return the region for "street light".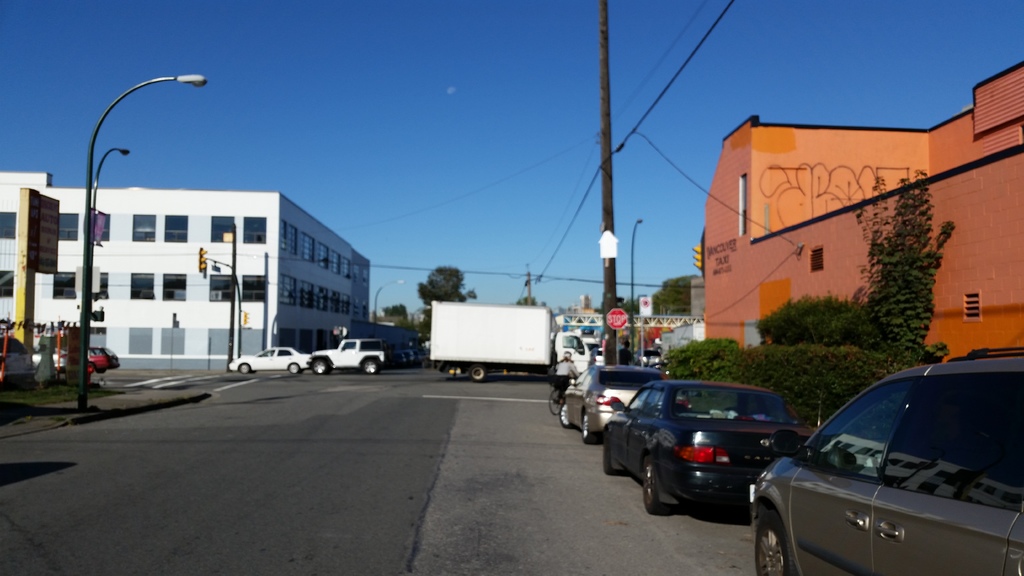
bbox=(78, 66, 207, 417).
